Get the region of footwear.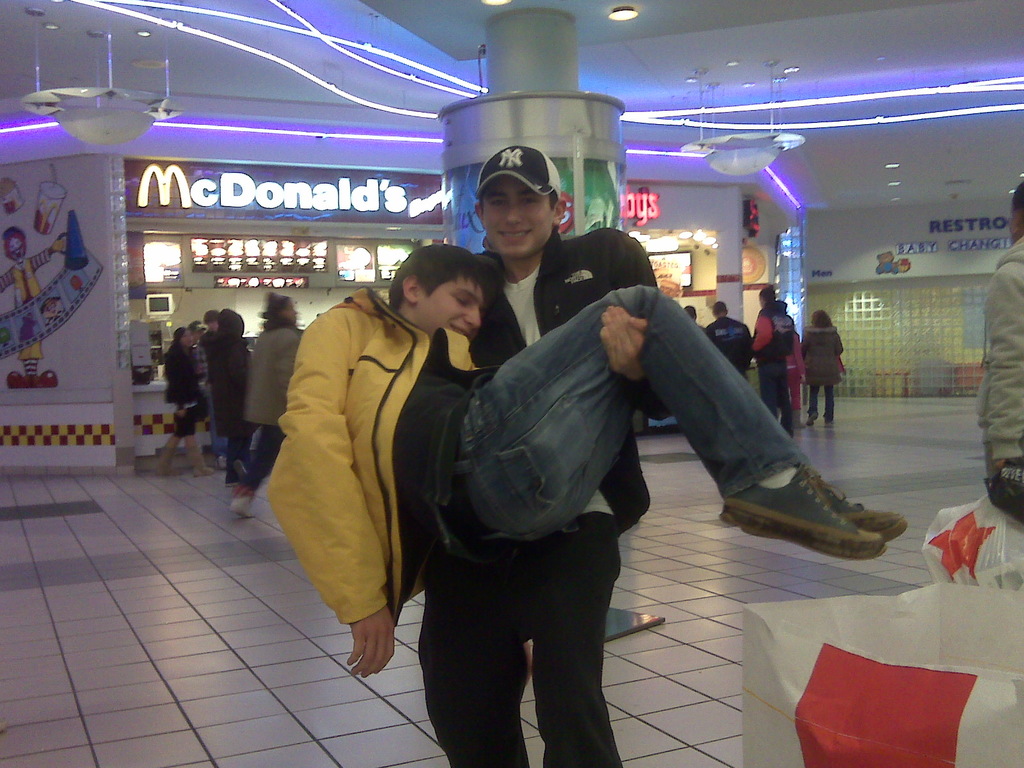
box=[191, 445, 218, 483].
